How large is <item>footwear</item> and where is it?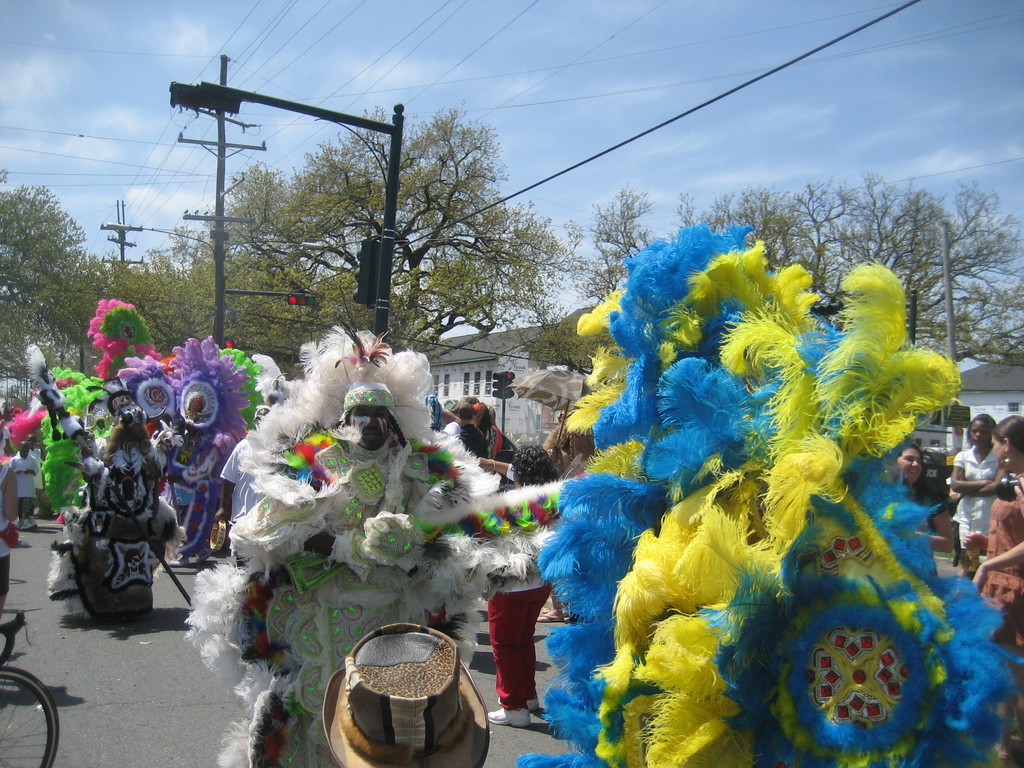
Bounding box: bbox=[489, 706, 526, 728].
